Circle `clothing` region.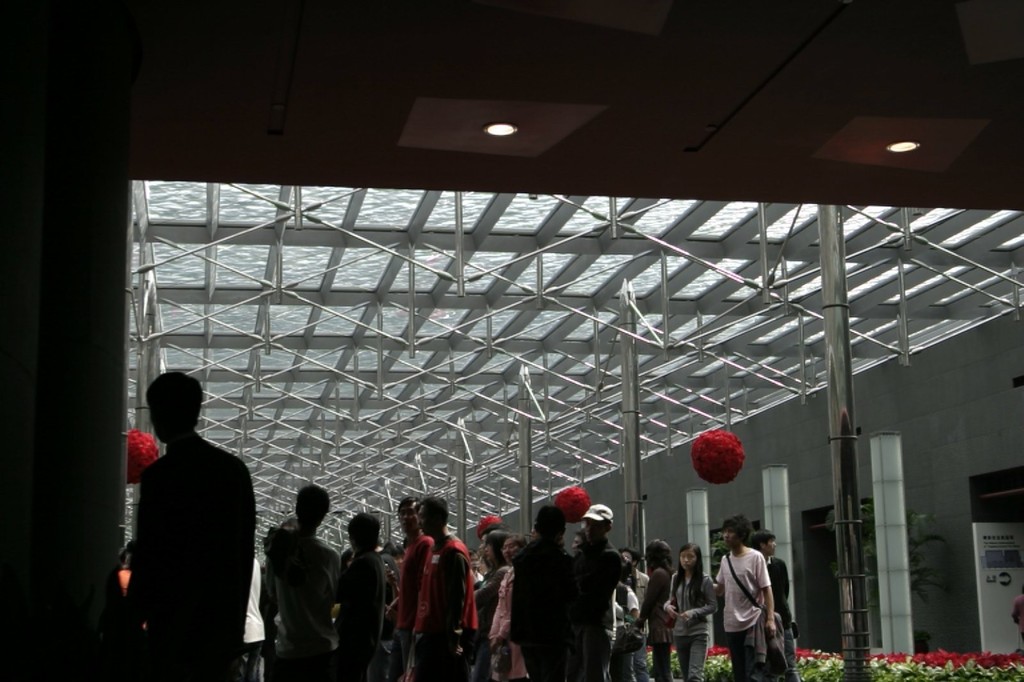
Region: <bbox>390, 517, 437, 679</bbox>.
